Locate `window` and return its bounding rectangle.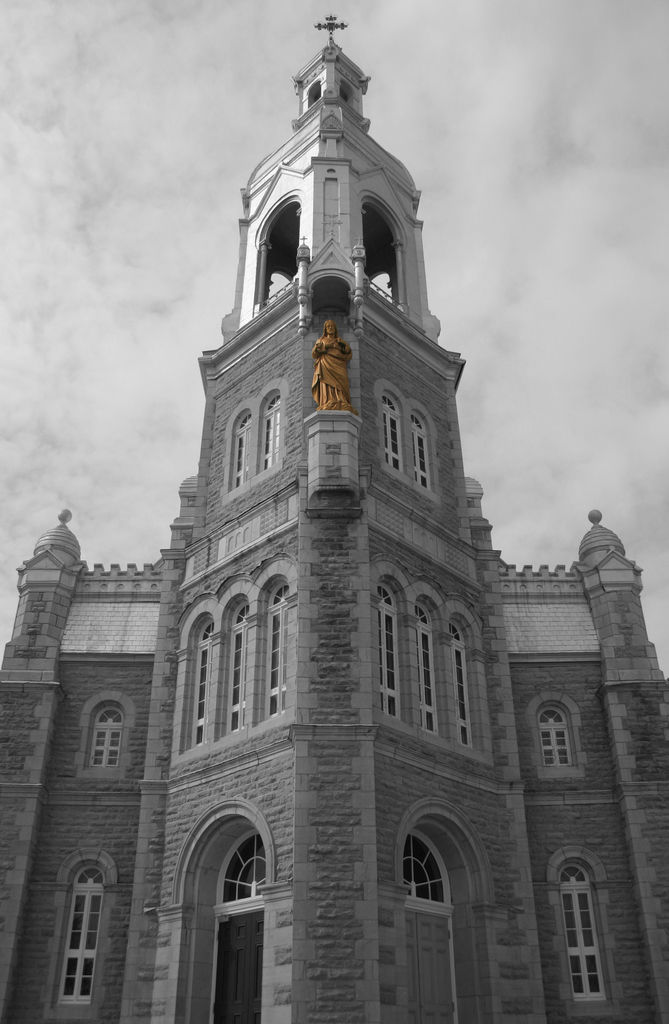
[left=85, top=705, right=120, bottom=770].
